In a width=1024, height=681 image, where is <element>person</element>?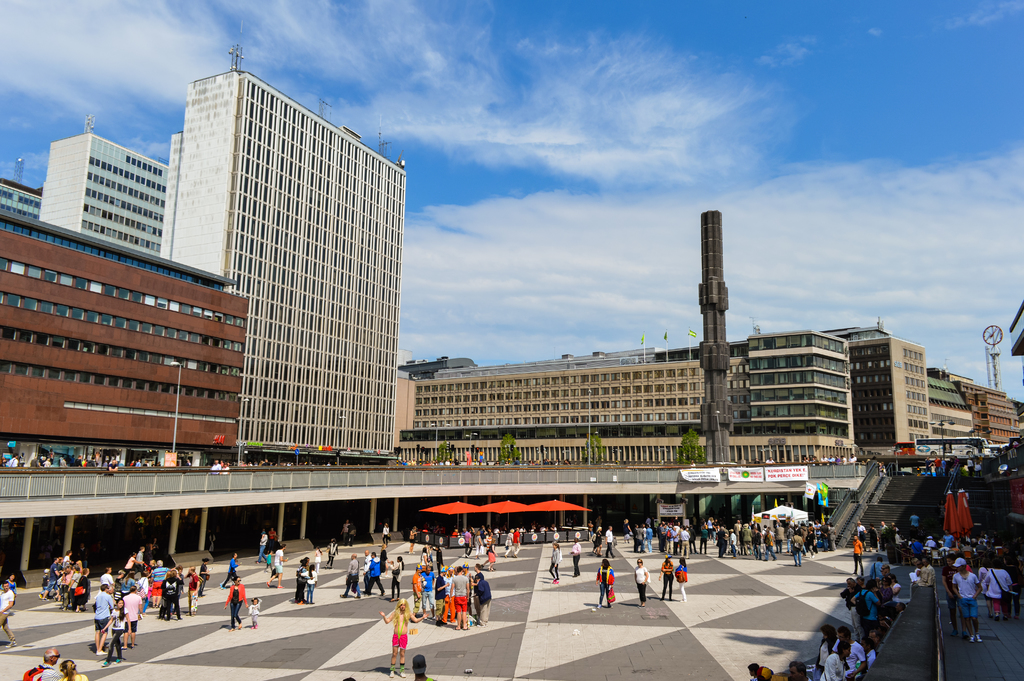
(x1=221, y1=549, x2=242, y2=589).
